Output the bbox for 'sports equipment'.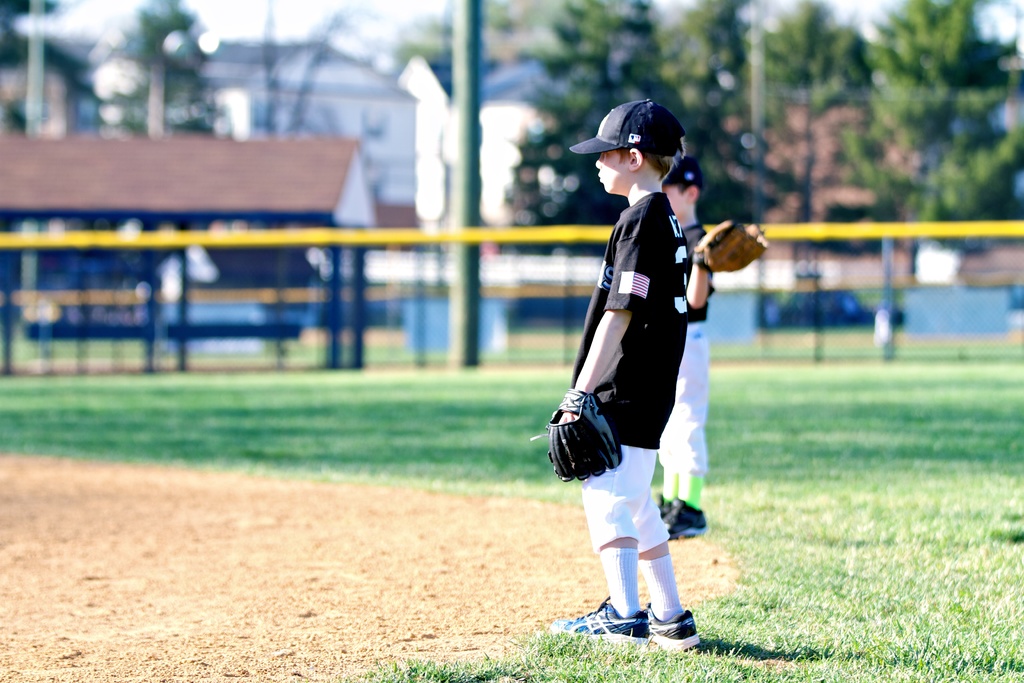
bbox(664, 503, 711, 543).
